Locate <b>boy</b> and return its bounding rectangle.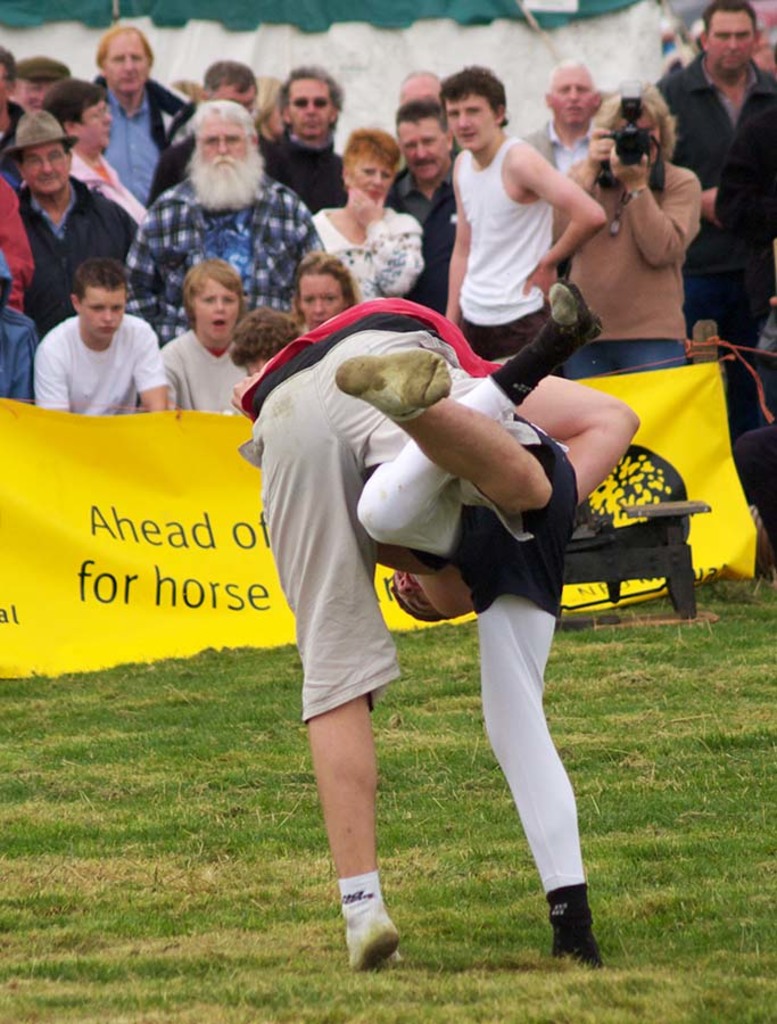
<region>15, 231, 166, 421</region>.
